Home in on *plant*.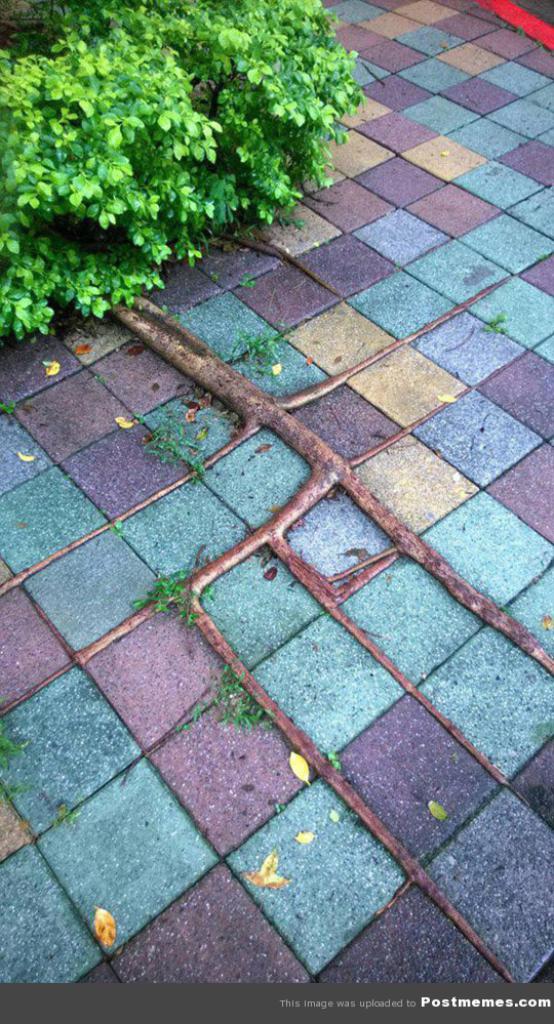
Homed in at 1, 404, 18, 434.
